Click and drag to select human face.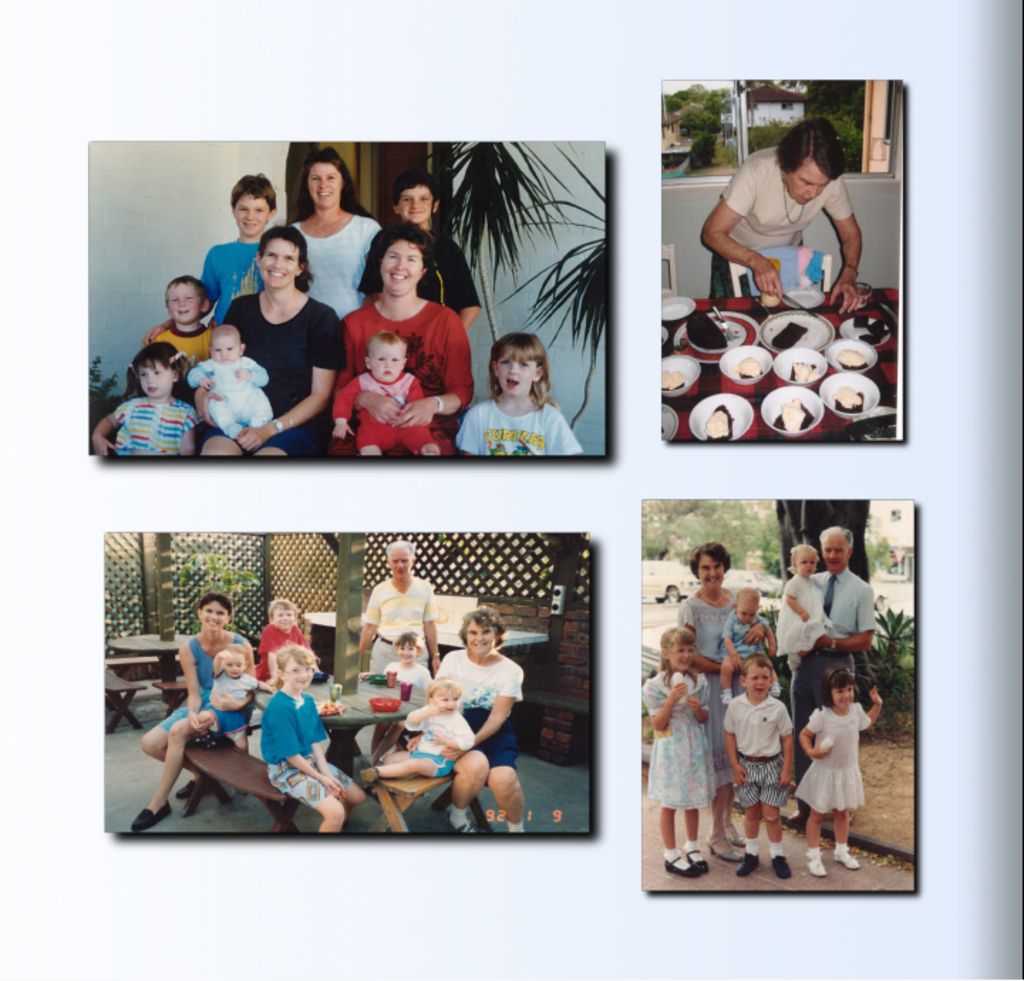
Selection: Rect(225, 653, 245, 677).
